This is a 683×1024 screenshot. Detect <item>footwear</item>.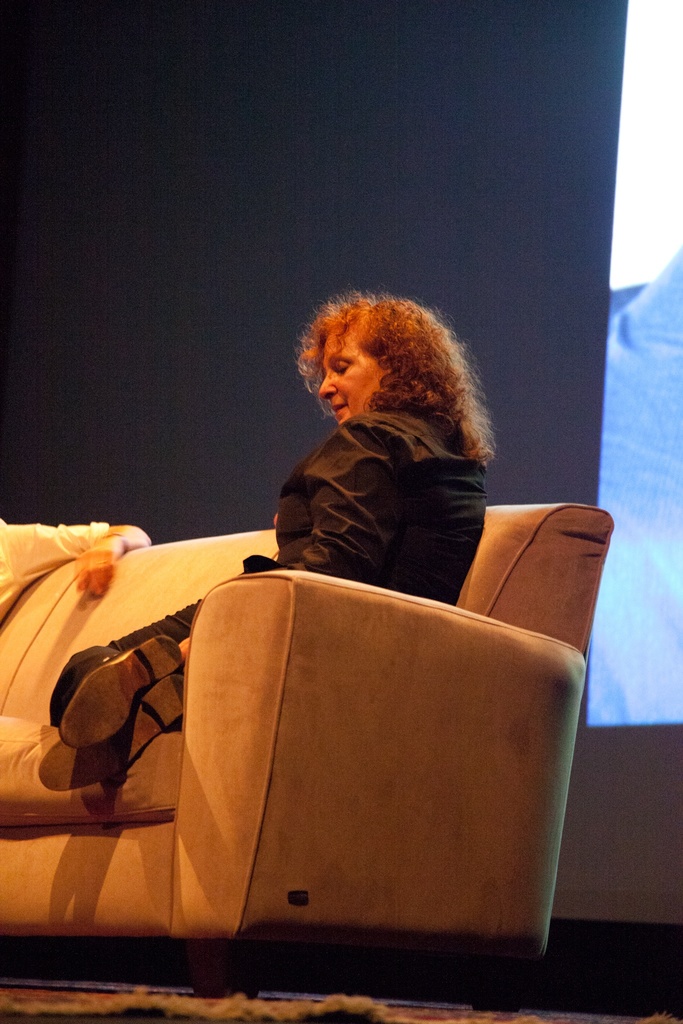
x1=54 y1=628 x2=184 y2=744.
